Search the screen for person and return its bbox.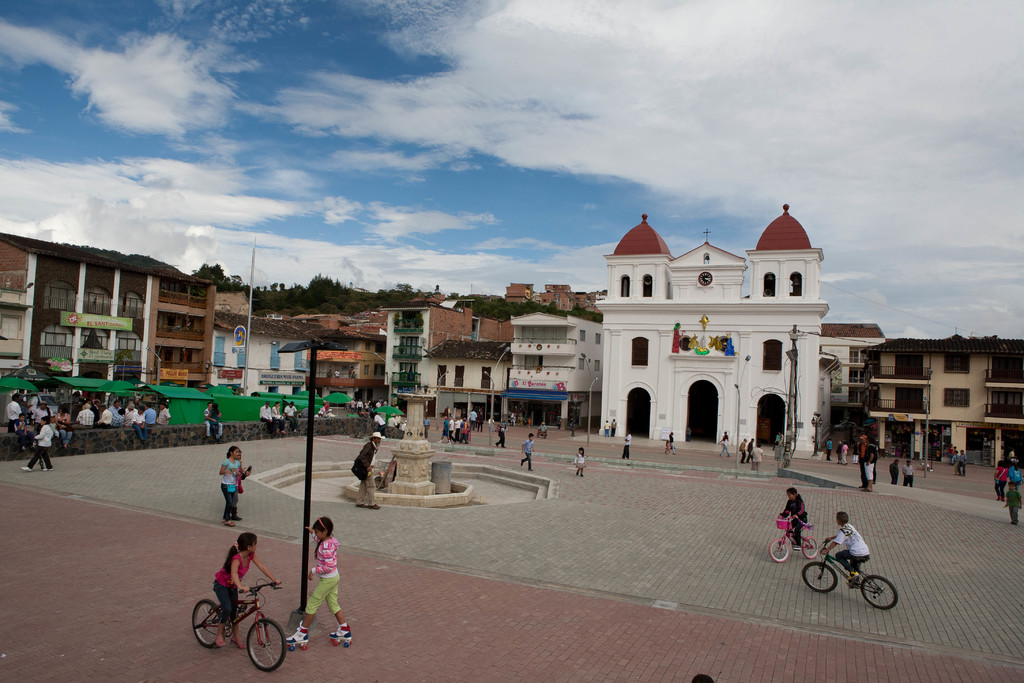
Found: crop(1009, 454, 1022, 496).
